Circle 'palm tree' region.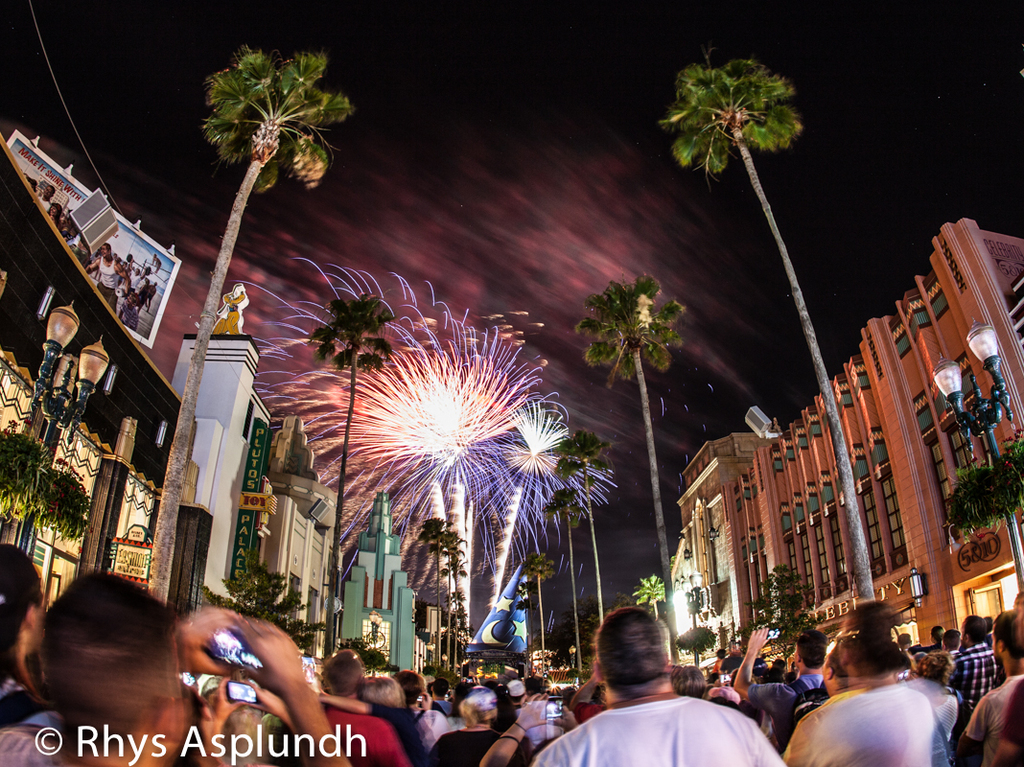
Region: pyautogui.locateOnScreen(168, 52, 337, 589).
